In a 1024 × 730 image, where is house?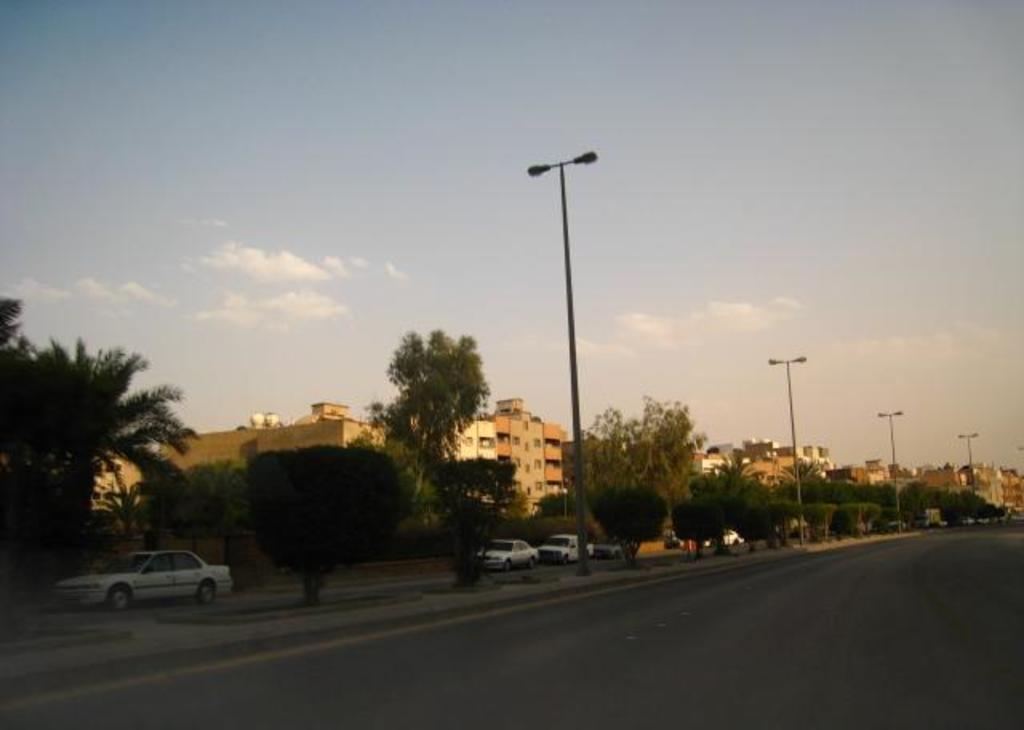
pyautogui.locateOnScreen(142, 399, 426, 528).
